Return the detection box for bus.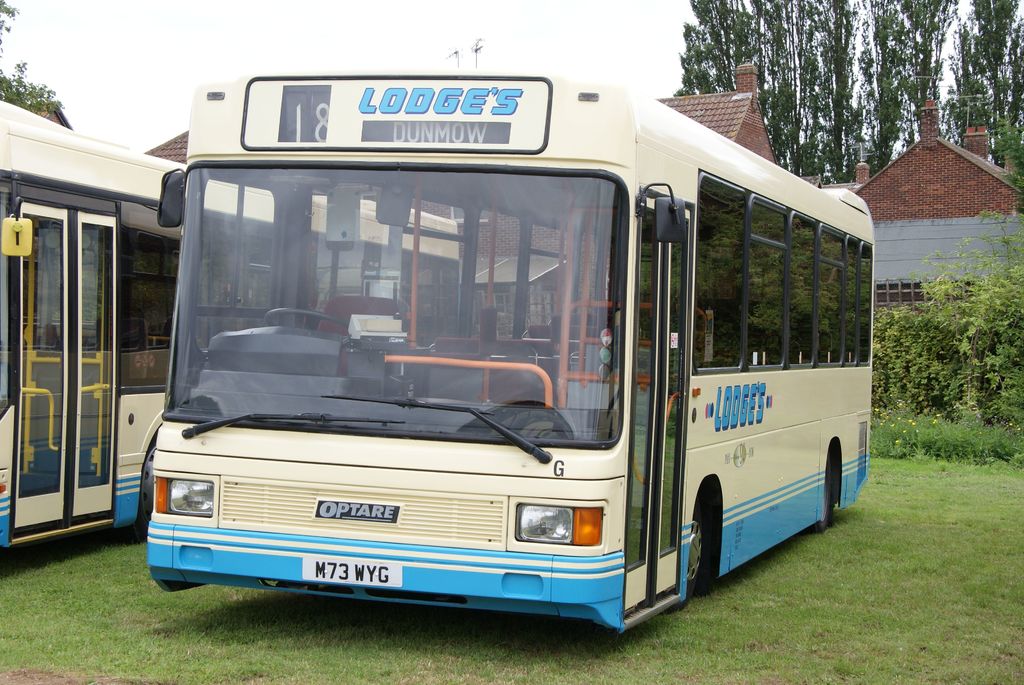
detection(0, 104, 467, 556).
